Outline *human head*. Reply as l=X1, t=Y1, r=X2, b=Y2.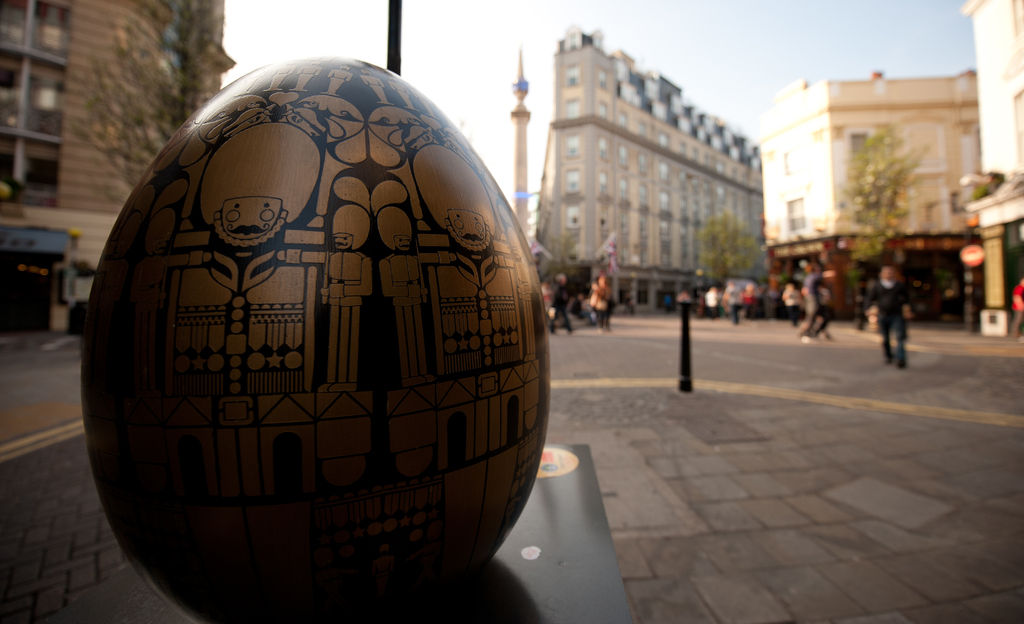
l=216, t=196, r=289, b=240.
